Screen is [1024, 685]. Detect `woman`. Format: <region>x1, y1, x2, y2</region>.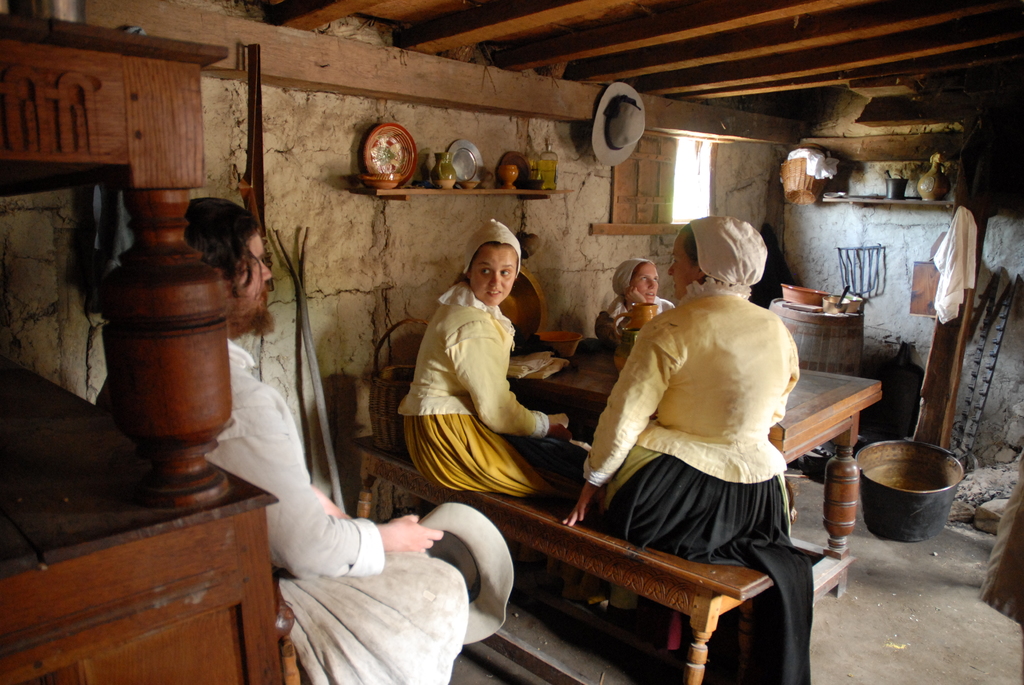
<region>604, 258, 680, 345</region>.
